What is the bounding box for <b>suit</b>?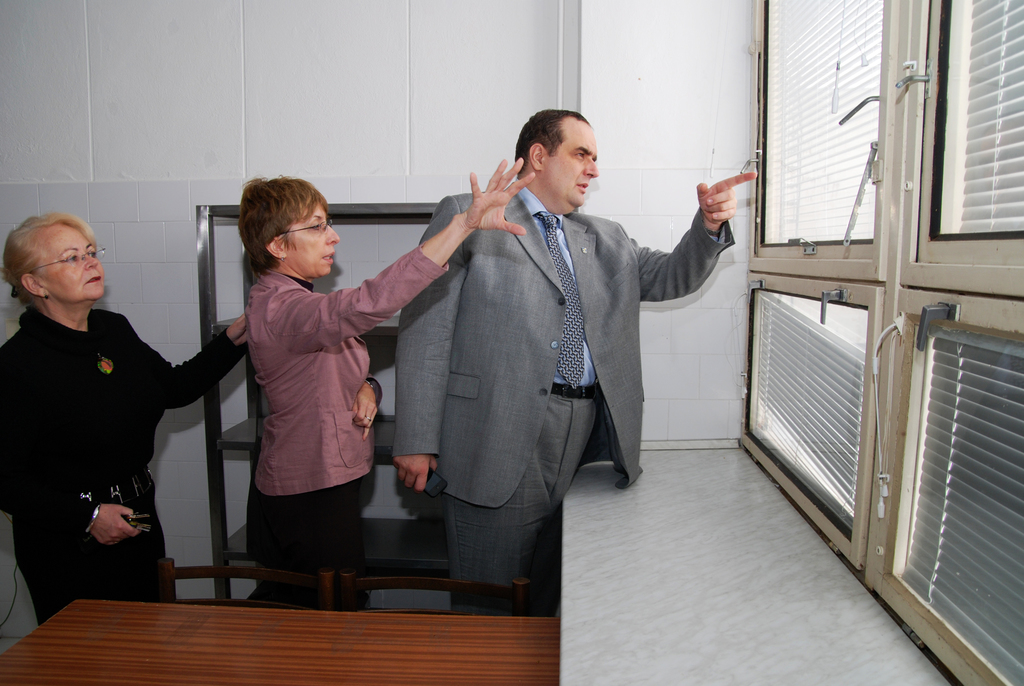
rect(442, 128, 751, 513).
